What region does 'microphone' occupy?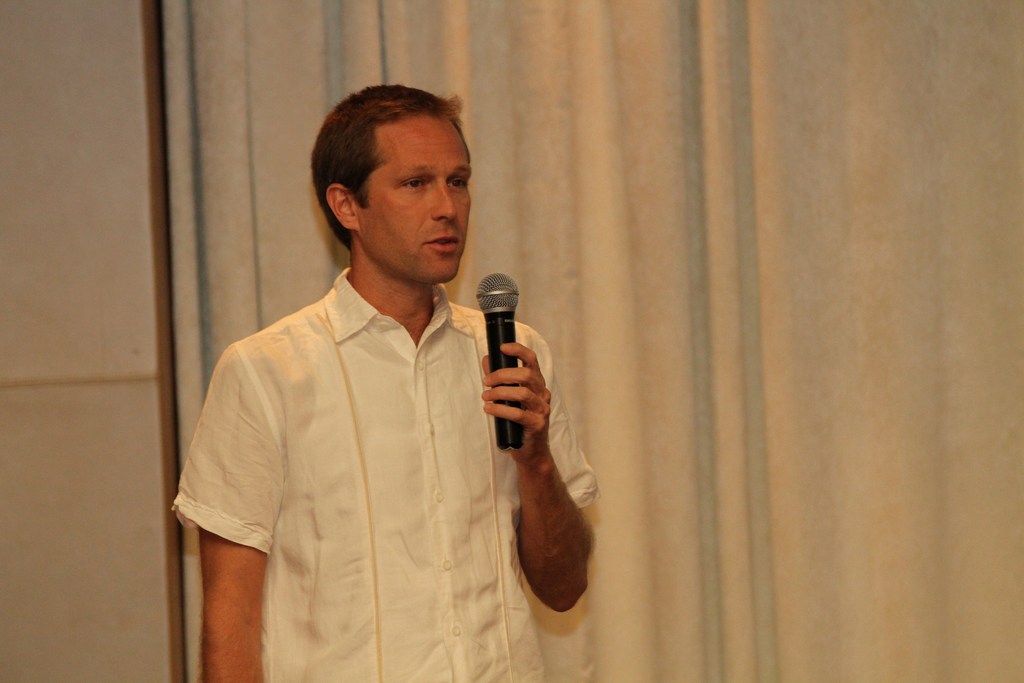
box(476, 271, 525, 449).
